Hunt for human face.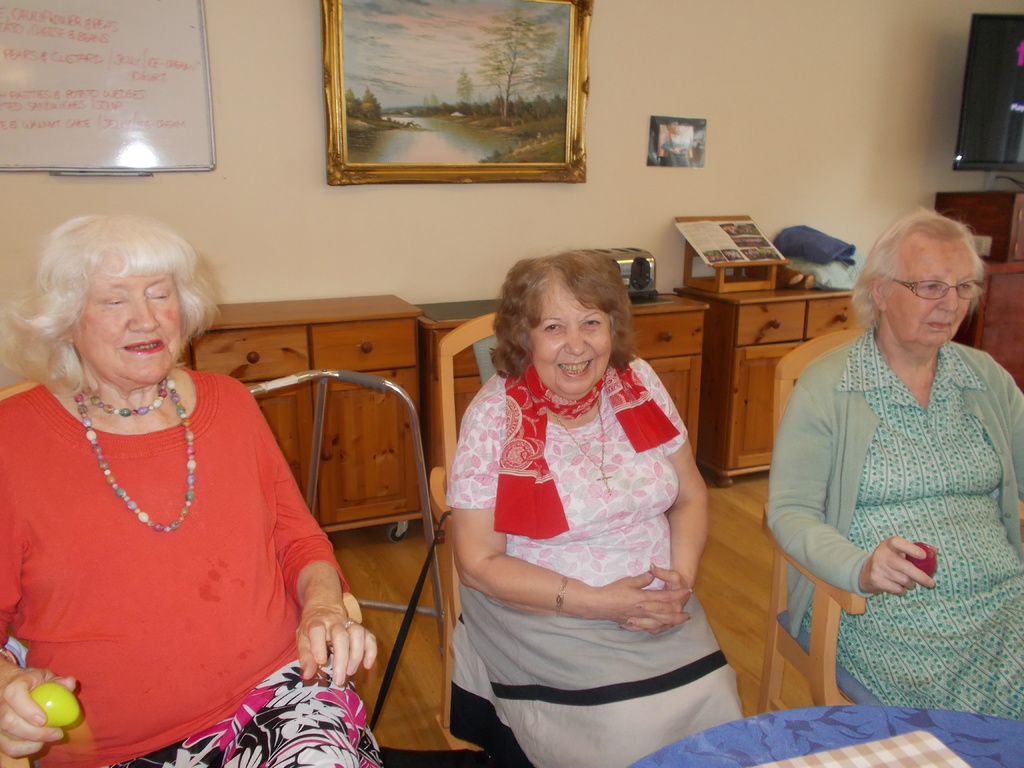
Hunted down at {"x1": 894, "y1": 236, "x2": 976, "y2": 343}.
